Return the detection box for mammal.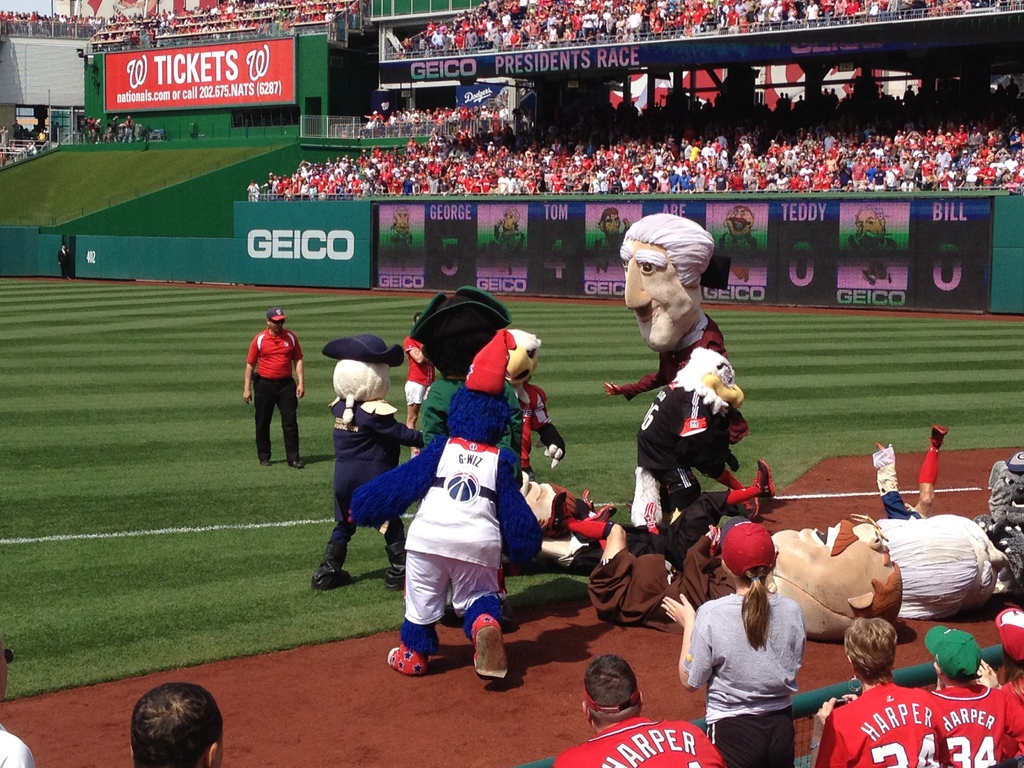
<region>660, 520, 805, 767</region>.
